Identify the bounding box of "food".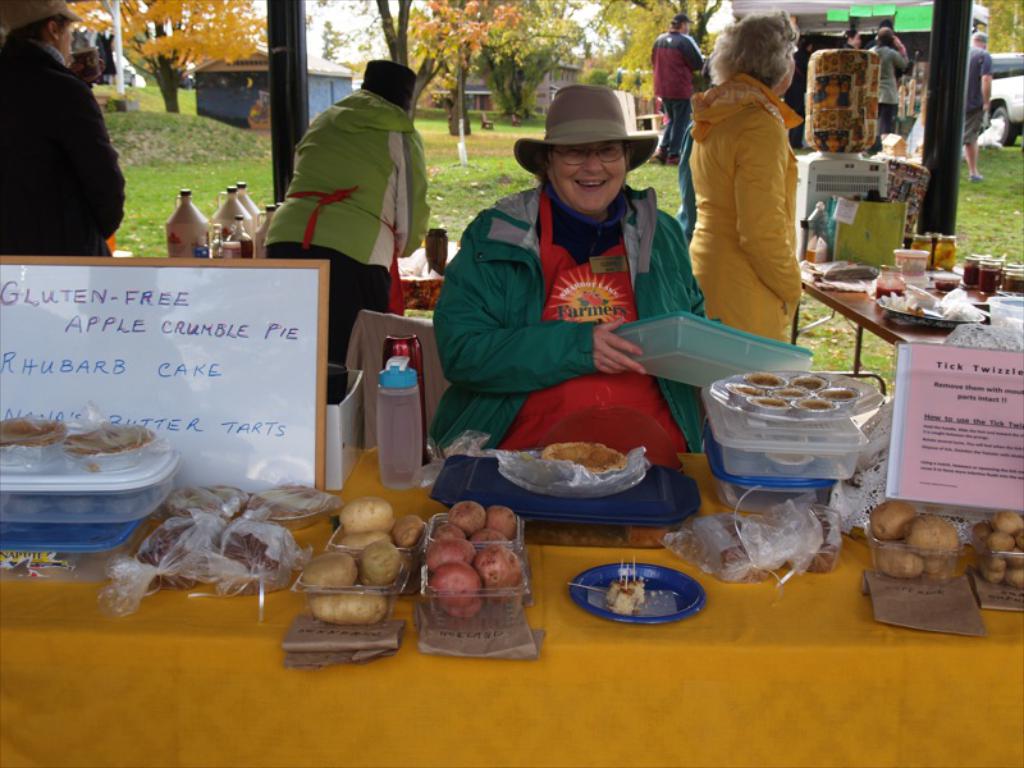
bbox=(602, 576, 646, 614).
